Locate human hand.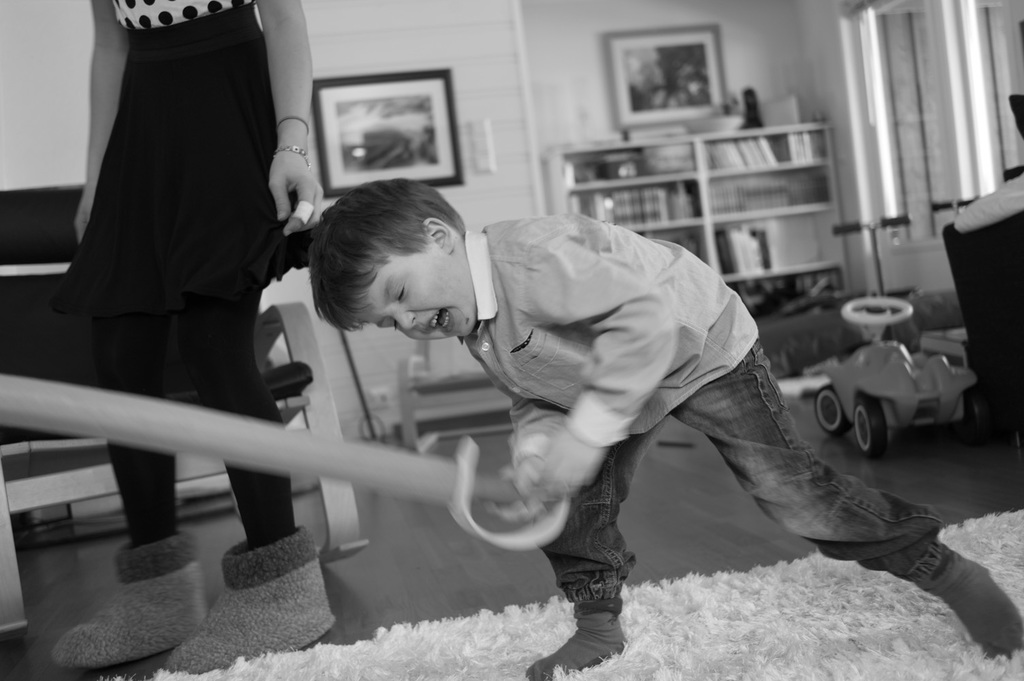
Bounding box: {"x1": 531, "y1": 432, "x2": 607, "y2": 505}.
